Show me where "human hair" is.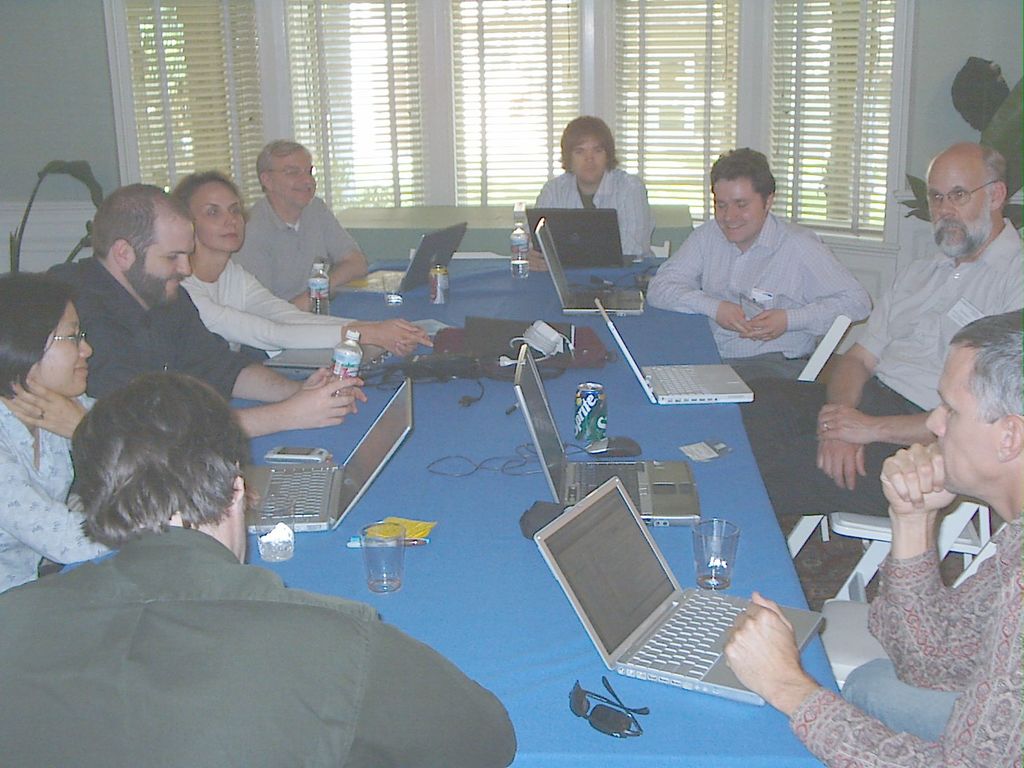
"human hair" is at (708,149,774,211).
